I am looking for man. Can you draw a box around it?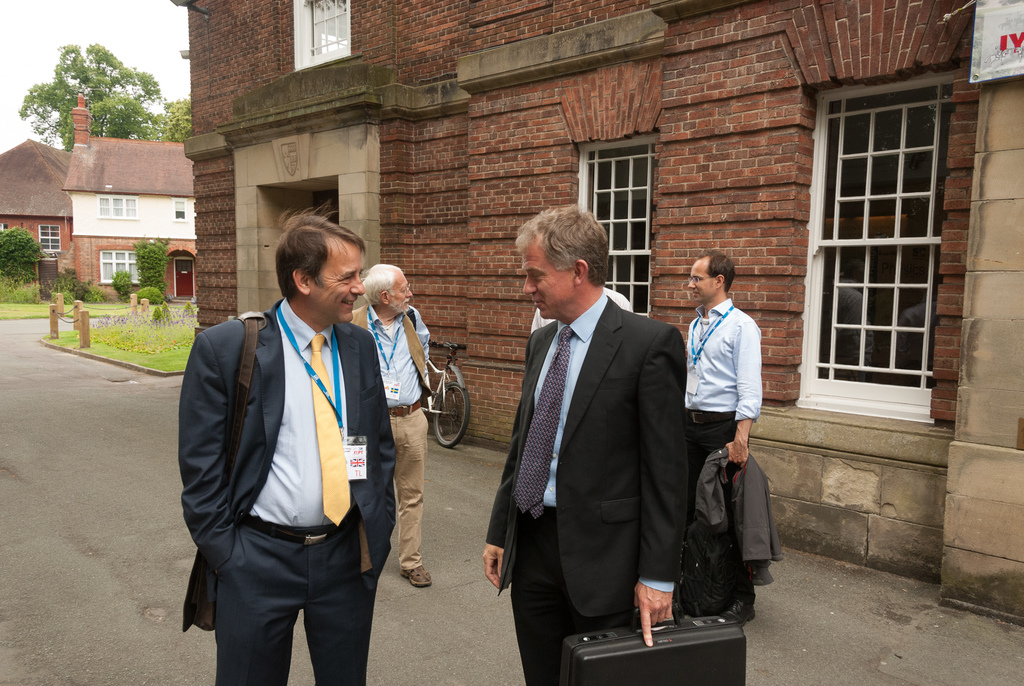
Sure, the bounding box is <region>682, 248, 766, 625</region>.
